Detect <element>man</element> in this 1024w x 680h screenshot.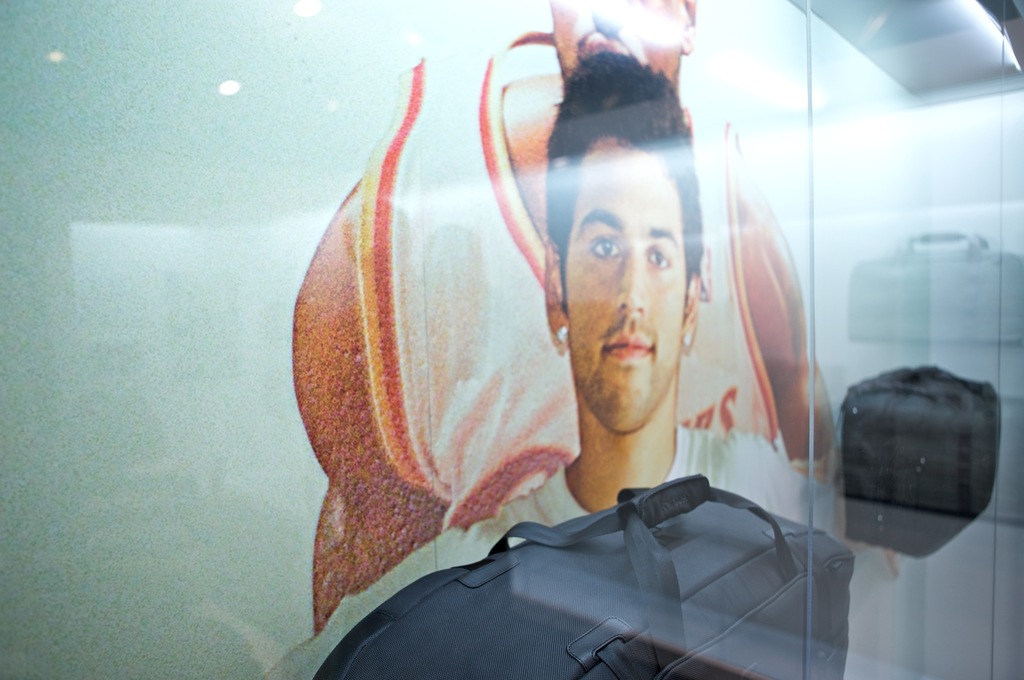
Detection: (289,0,838,636).
